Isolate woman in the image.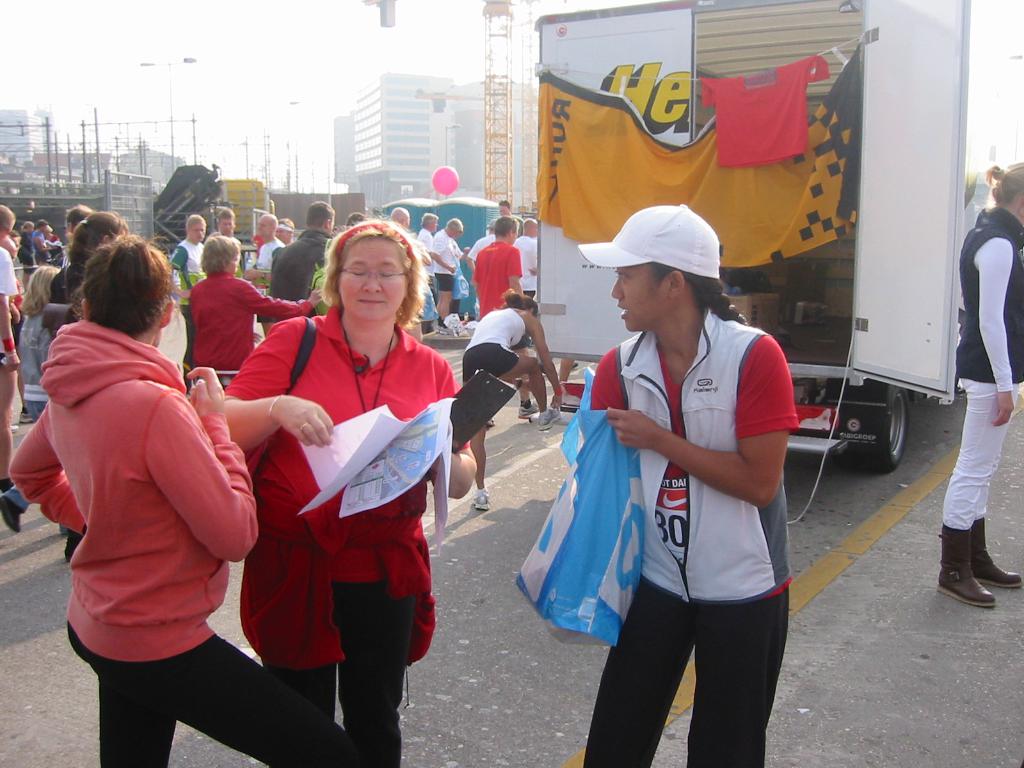
Isolated region: rect(463, 289, 564, 513).
